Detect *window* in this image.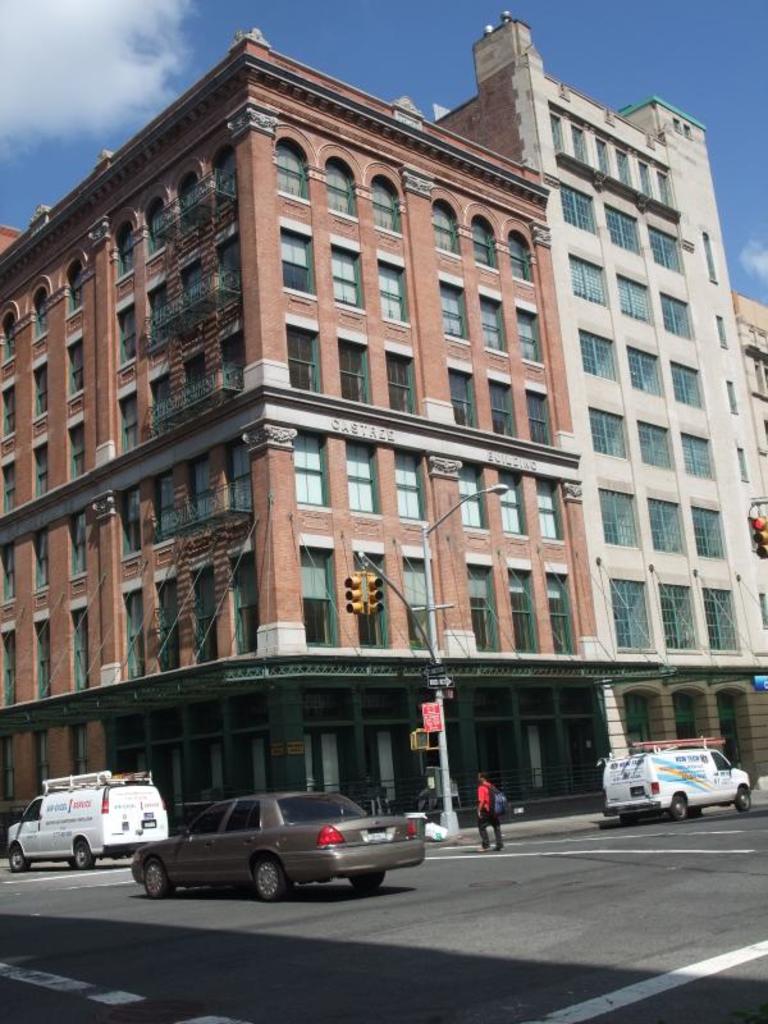
Detection: crop(278, 221, 321, 300).
